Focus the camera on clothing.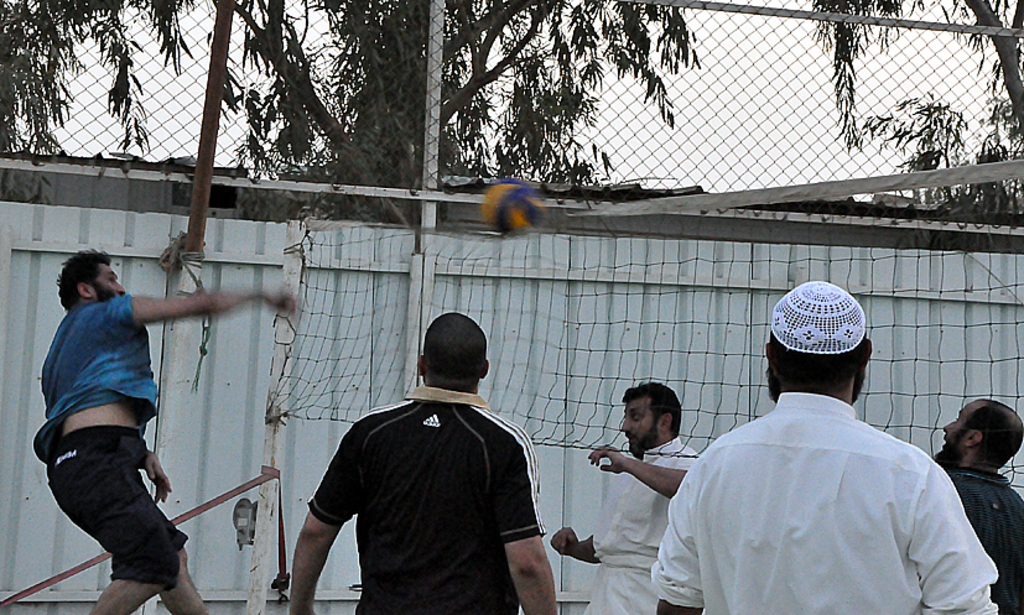
Focus region: region(296, 361, 551, 599).
